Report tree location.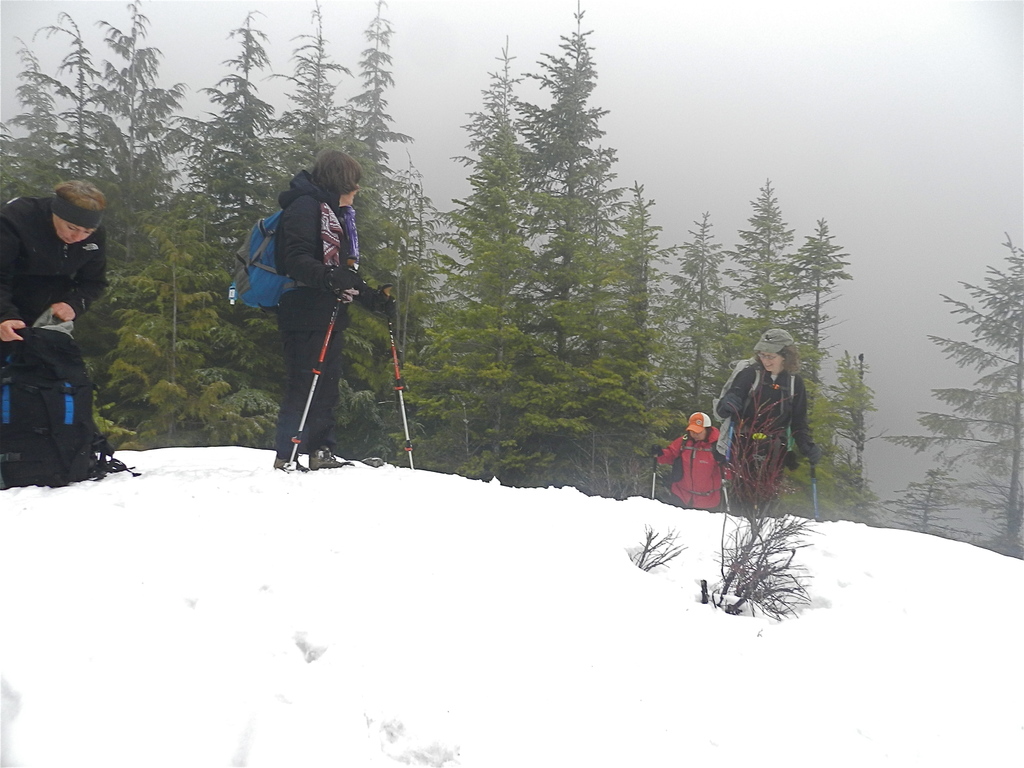
Report: [474, 1, 621, 490].
